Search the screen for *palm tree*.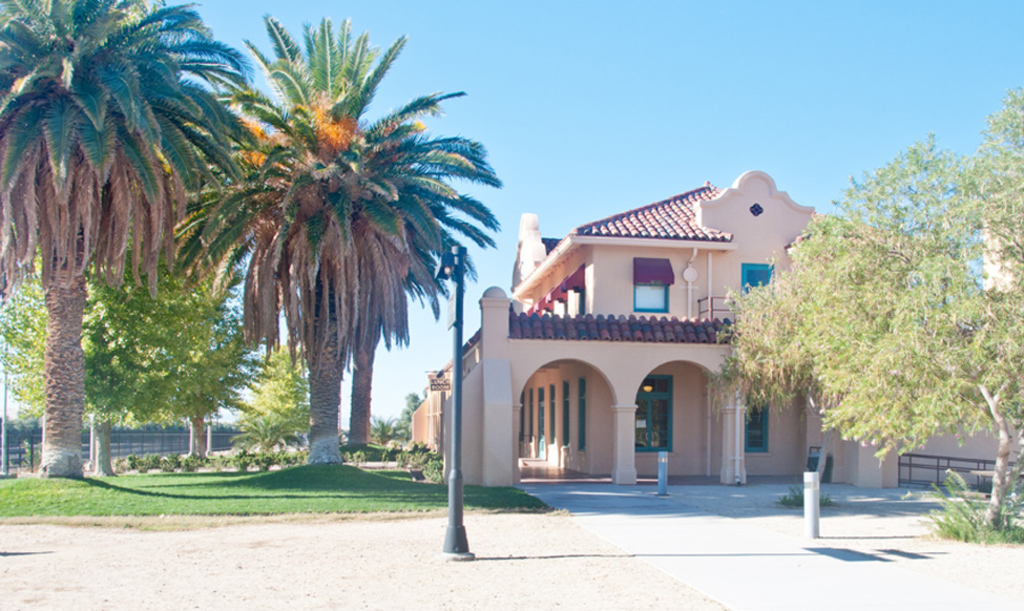
Found at crop(0, 0, 256, 485).
